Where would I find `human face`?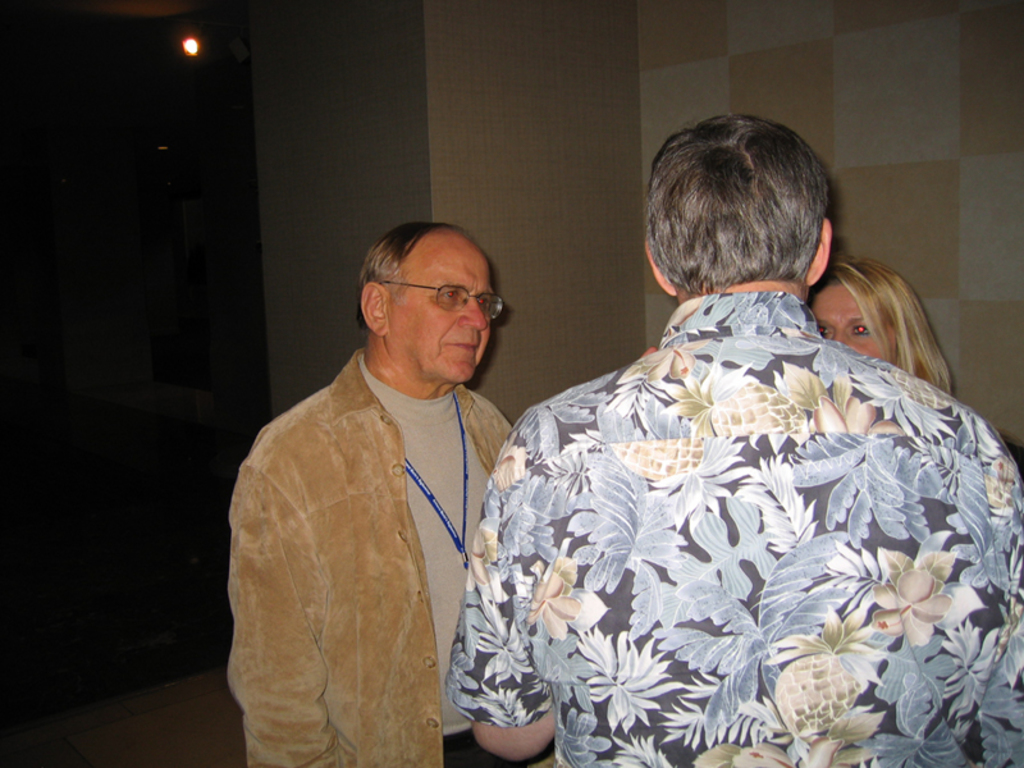
At rect(813, 275, 902, 376).
